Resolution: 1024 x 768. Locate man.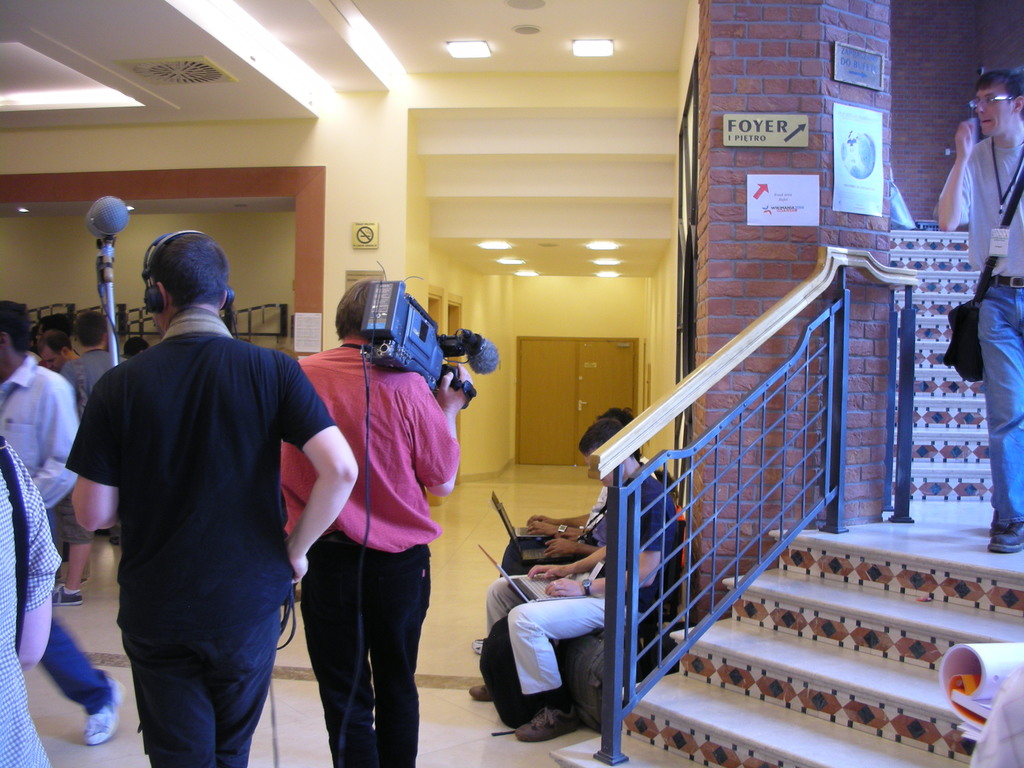
BBox(938, 70, 1023, 553).
